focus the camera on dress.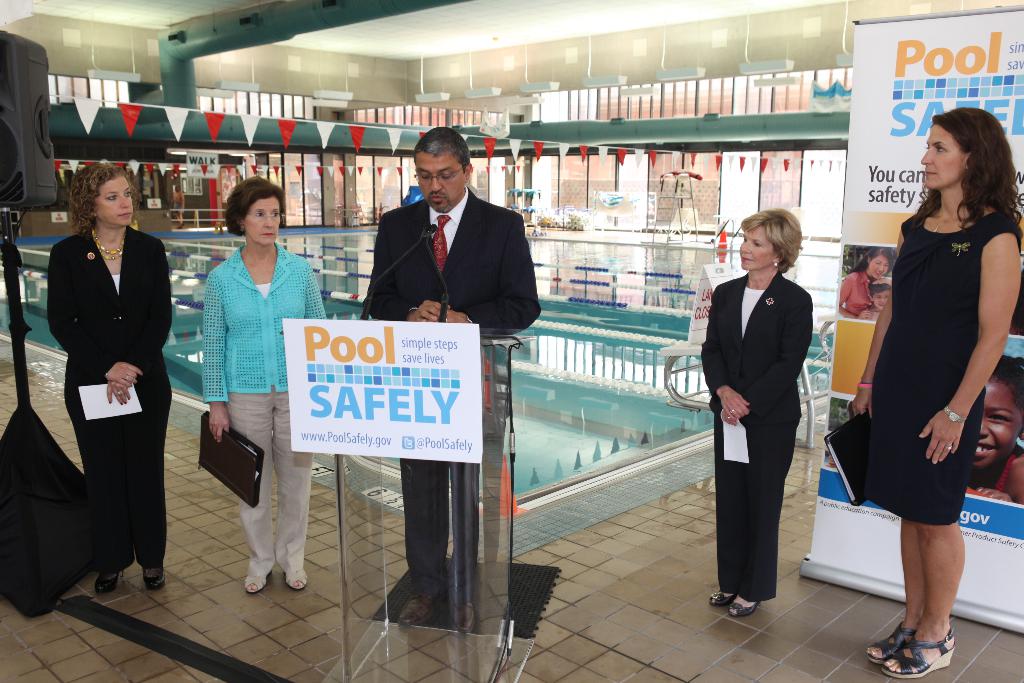
Focus region: <box>858,182,996,523</box>.
